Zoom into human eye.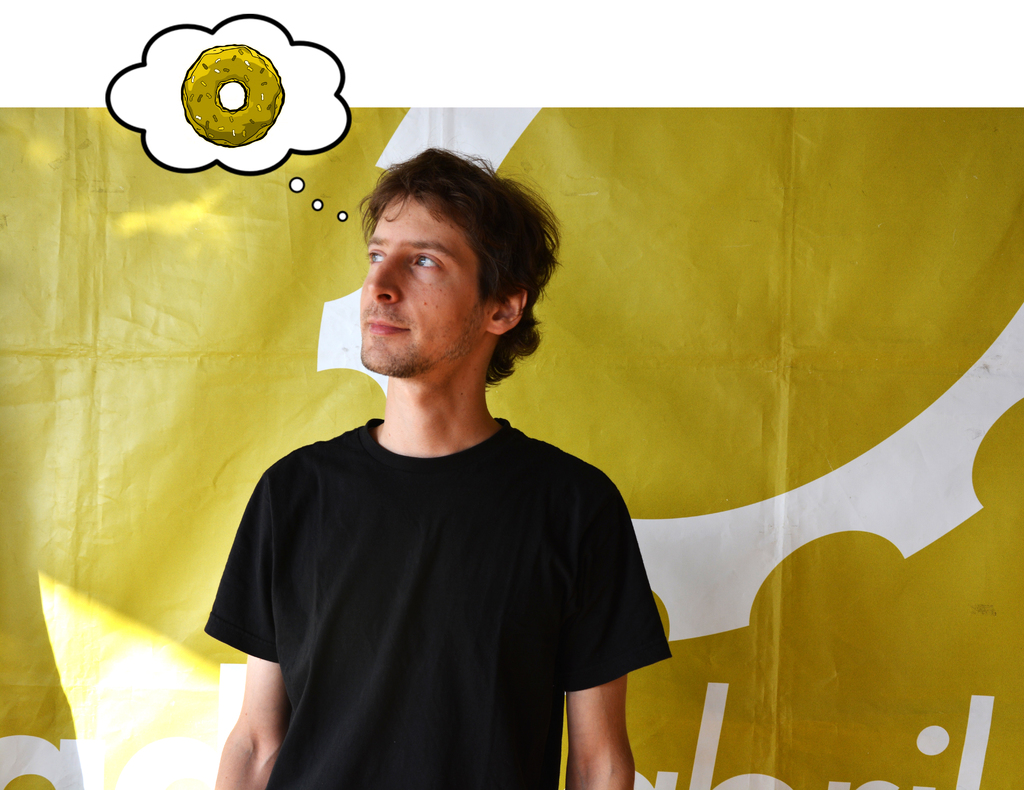
Zoom target: BBox(364, 245, 387, 268).
